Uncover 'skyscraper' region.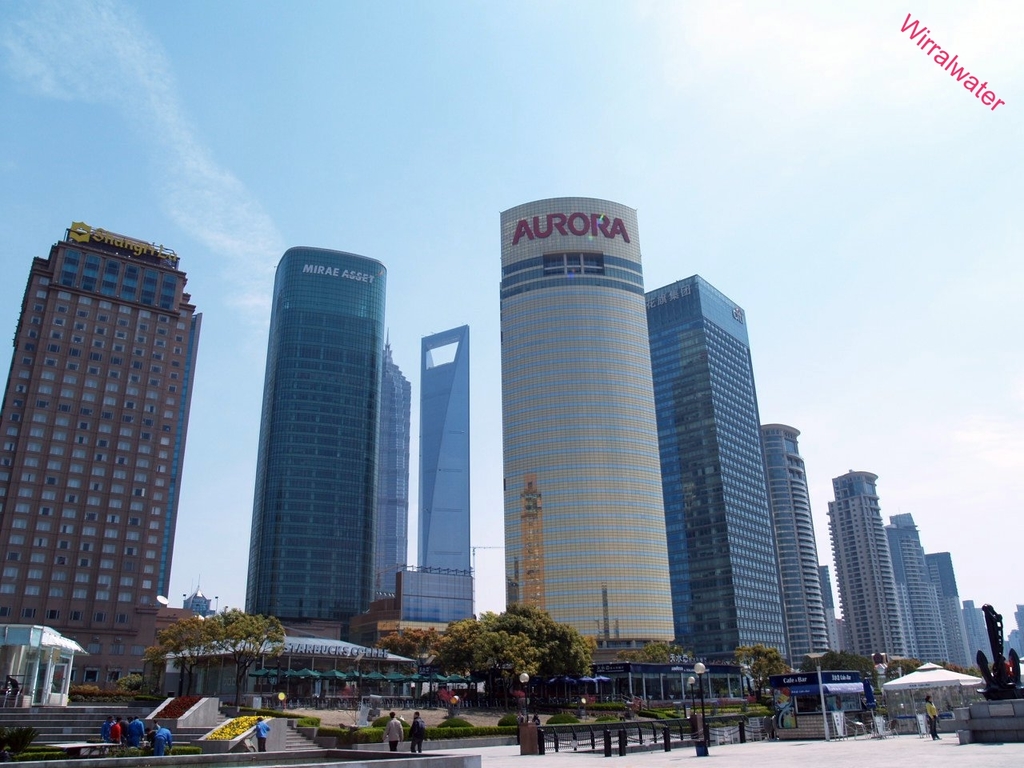
Uncovered: box=[240, 246, 374, 634].
